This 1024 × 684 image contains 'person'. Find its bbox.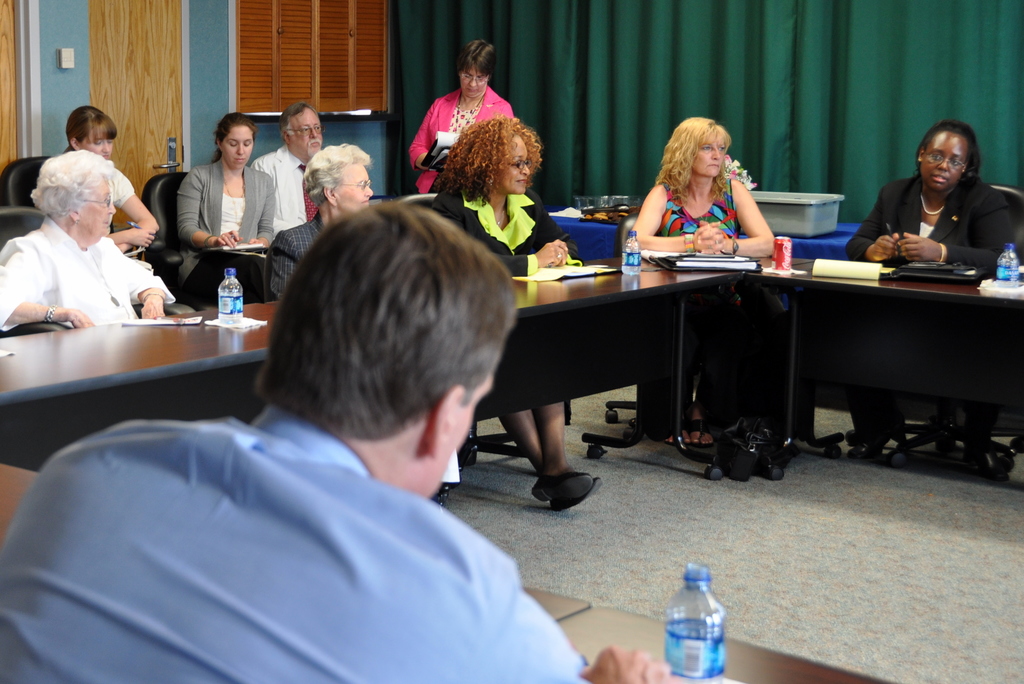
0, 145, 174, 342.
